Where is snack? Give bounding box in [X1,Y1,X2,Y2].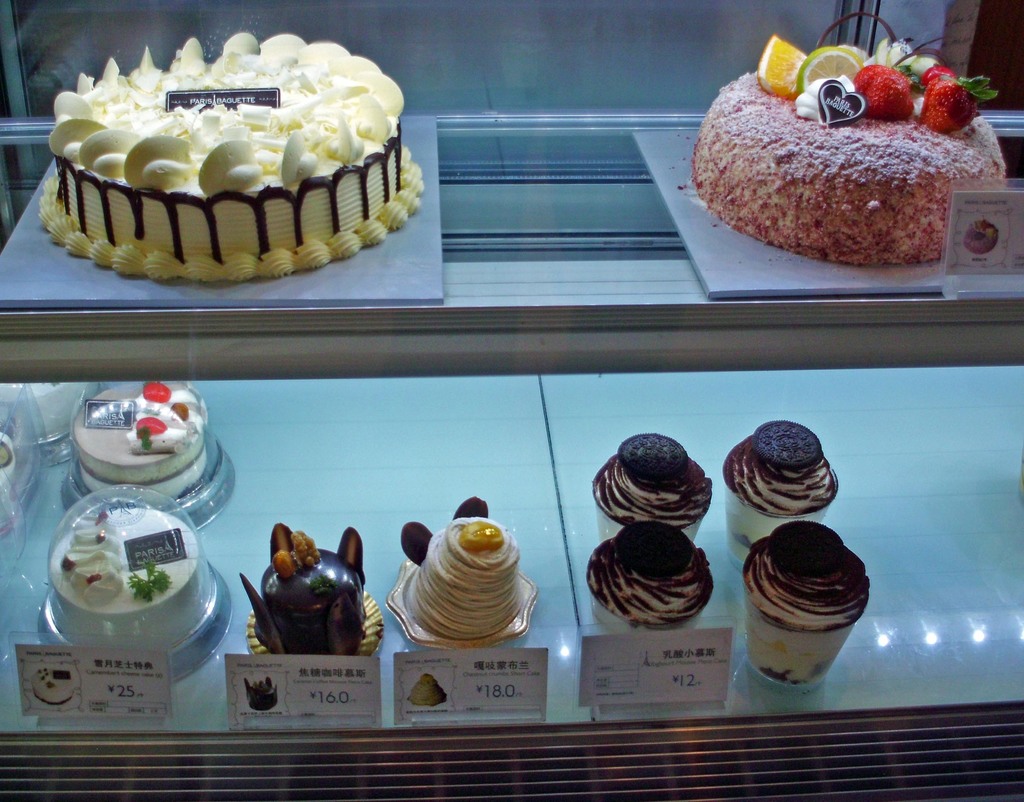
[724,421,834,571].
